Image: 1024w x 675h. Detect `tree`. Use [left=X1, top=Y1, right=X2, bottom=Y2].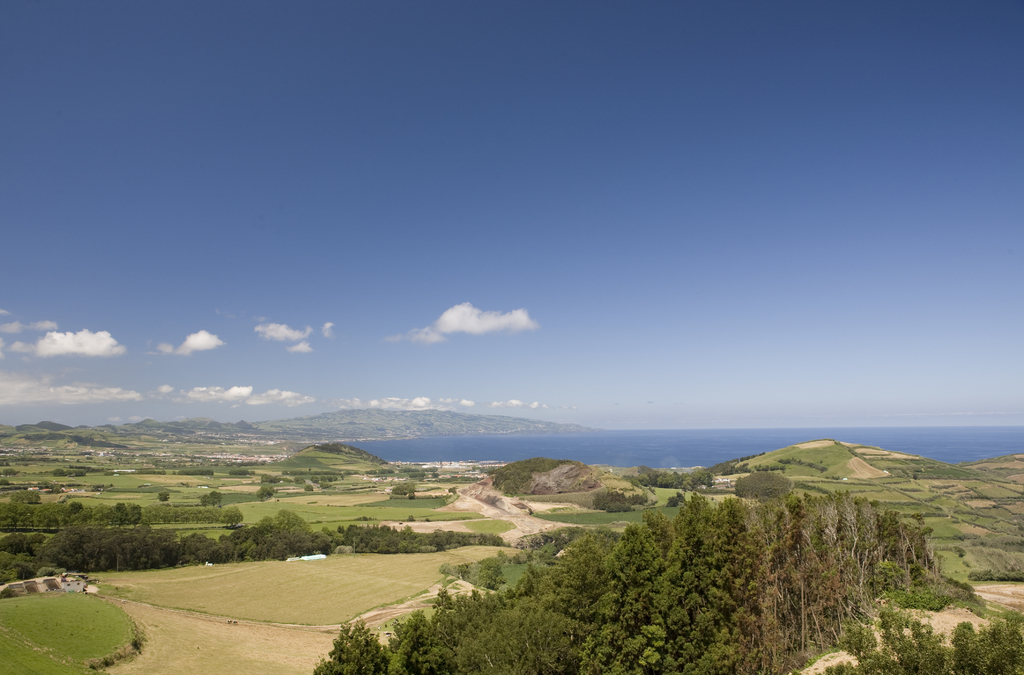
[left=254, top=485, right=278, bottom=499].
